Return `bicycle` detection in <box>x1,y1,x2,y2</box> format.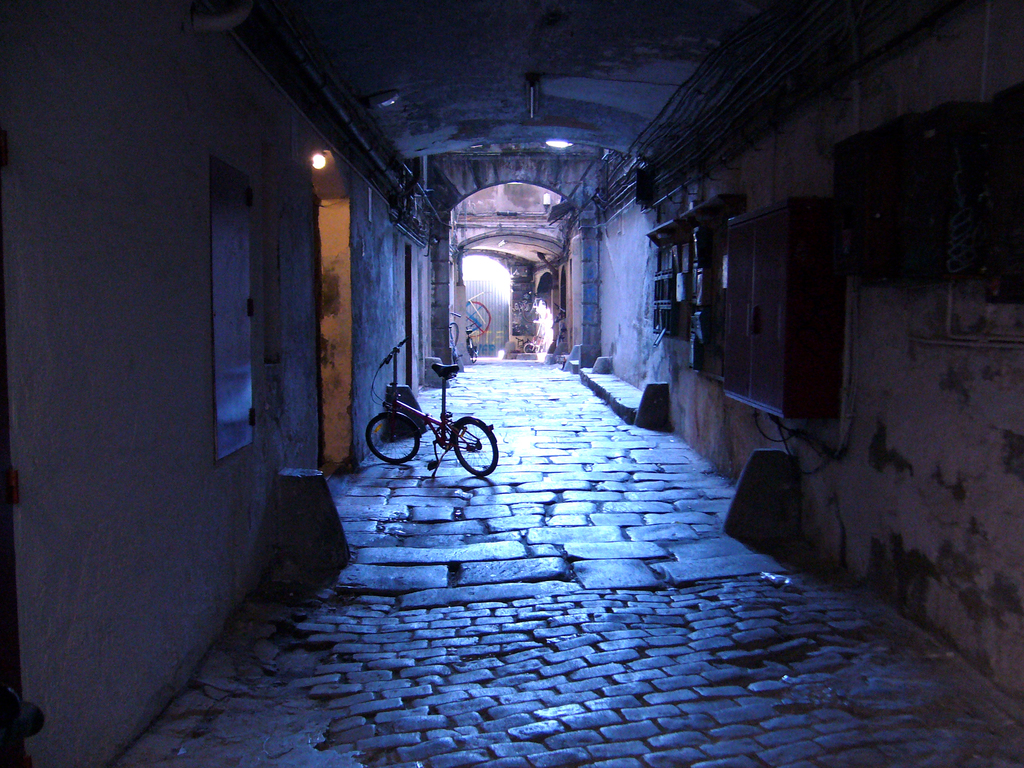
<box>448,309,461,369</box>.
